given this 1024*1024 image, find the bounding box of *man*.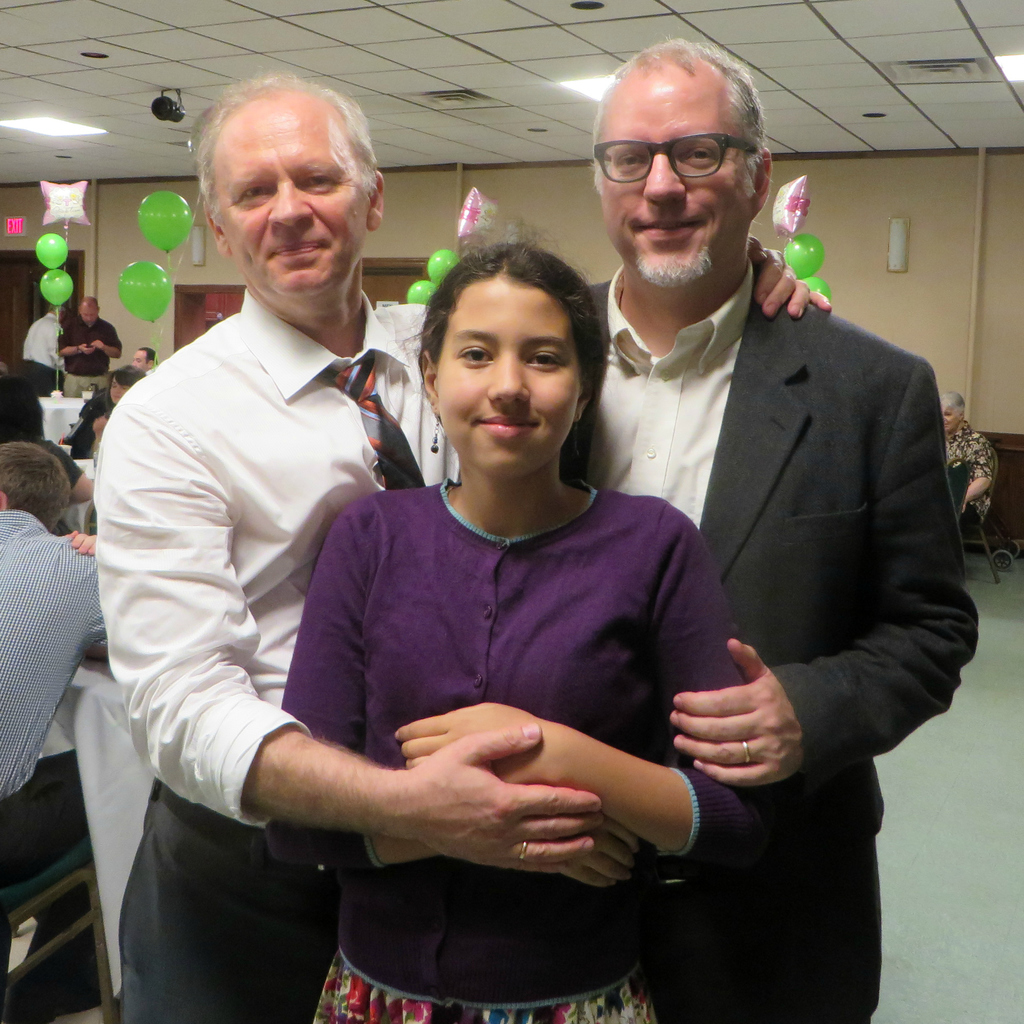
BBox(557, 65, 959, 976).
